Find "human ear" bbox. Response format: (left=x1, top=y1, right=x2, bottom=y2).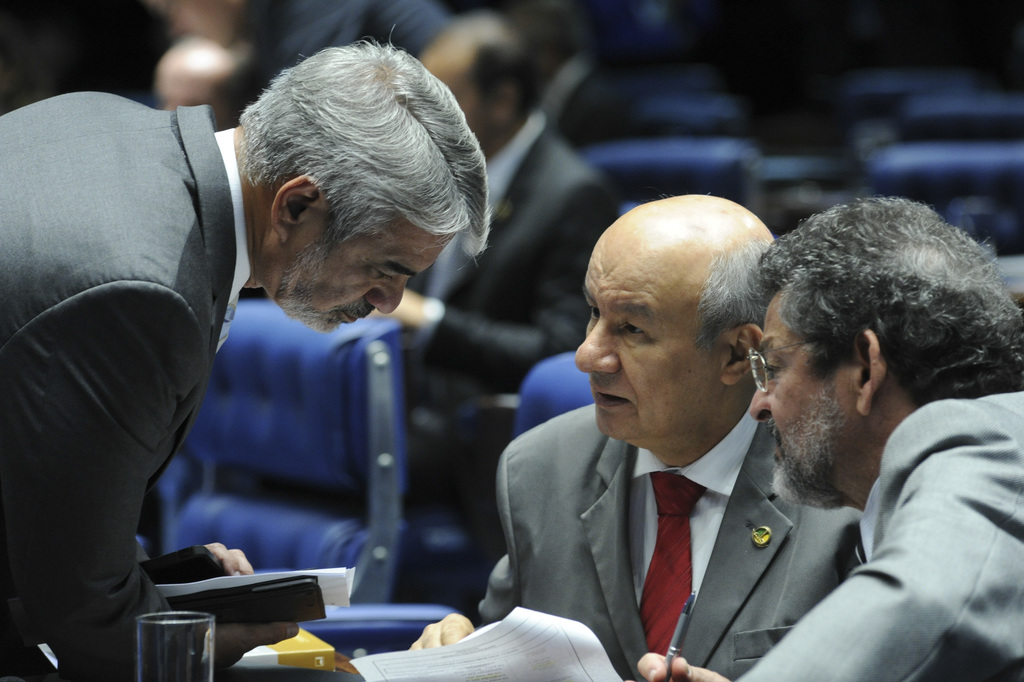
(left=854, top=325, right=891, bottom=416).
